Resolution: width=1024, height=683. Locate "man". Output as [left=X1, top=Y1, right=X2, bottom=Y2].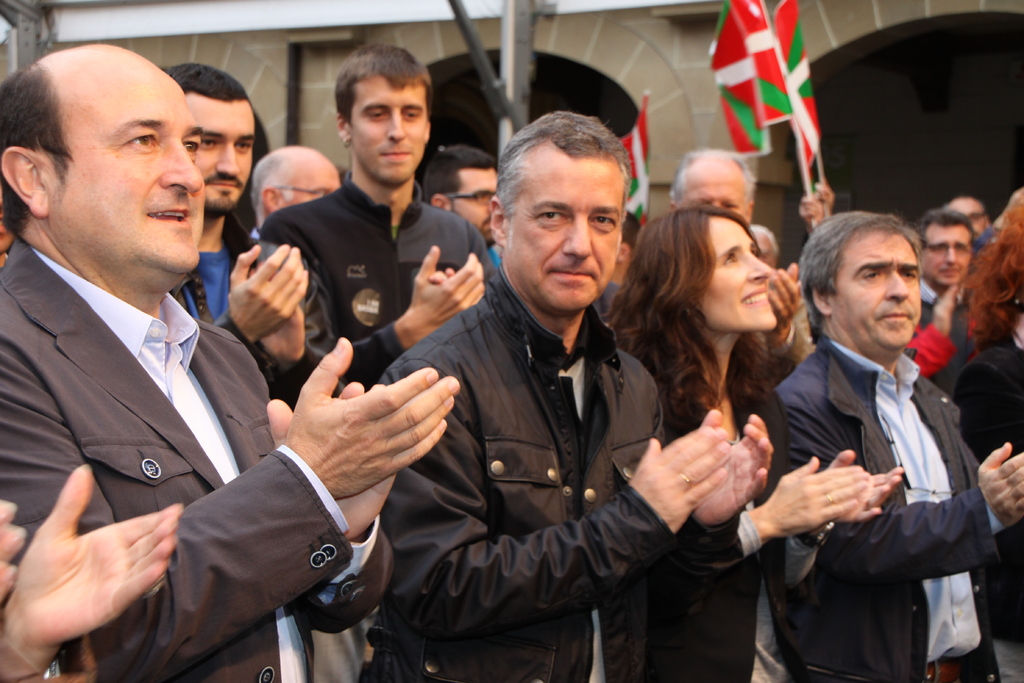
[left=158, top=59, right=333, bottom=409].
